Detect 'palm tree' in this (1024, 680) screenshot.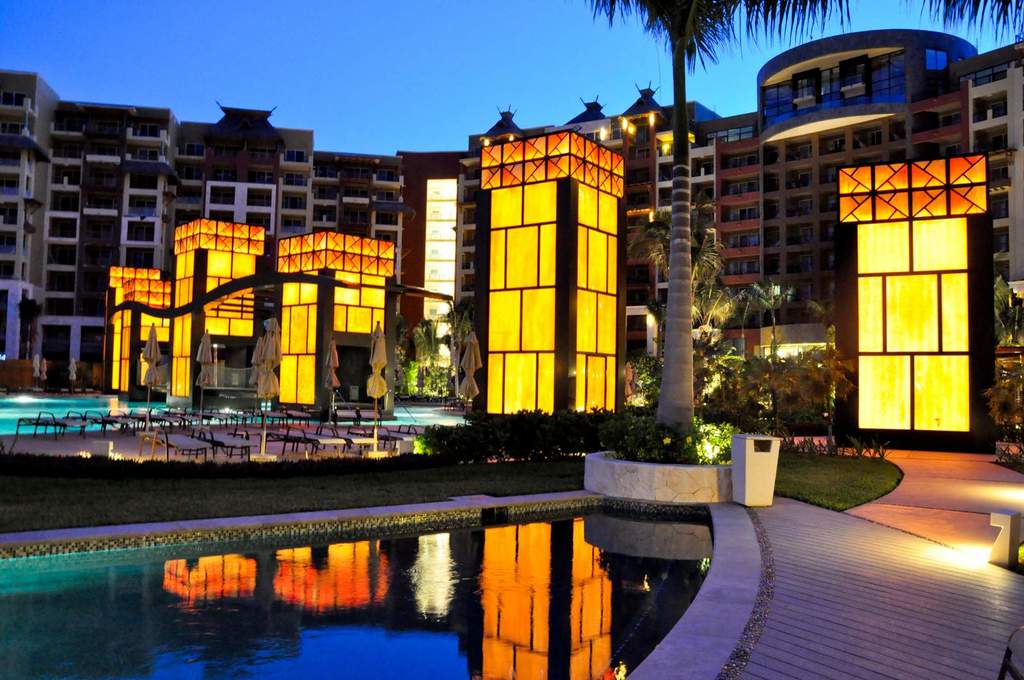
Detection: l=668, t=258, r=779, b=418.
